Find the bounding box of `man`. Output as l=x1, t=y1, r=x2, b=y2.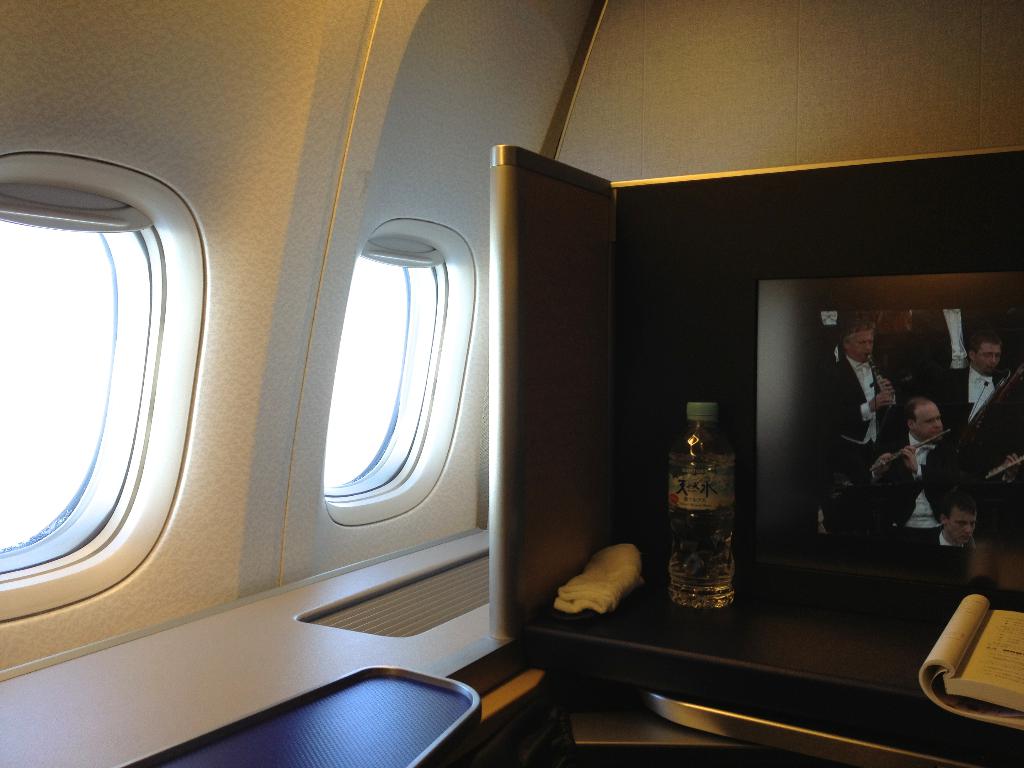
l=852, t=396, r=964, b=532.
